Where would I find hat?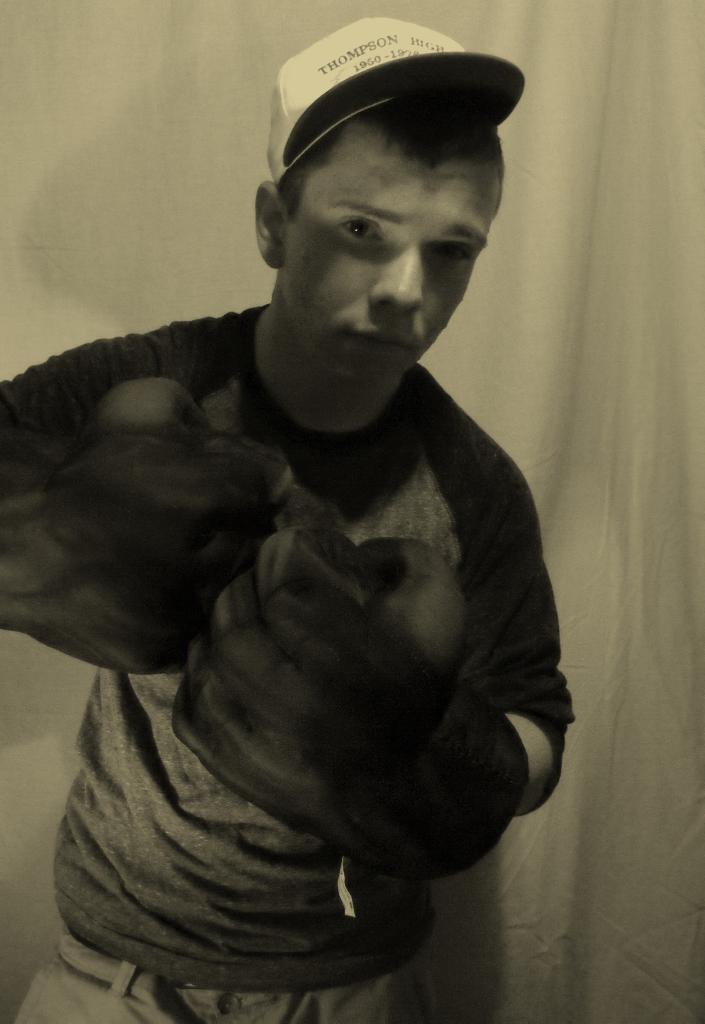
At <bbox>266, 13, 525, 182</bbox>.
